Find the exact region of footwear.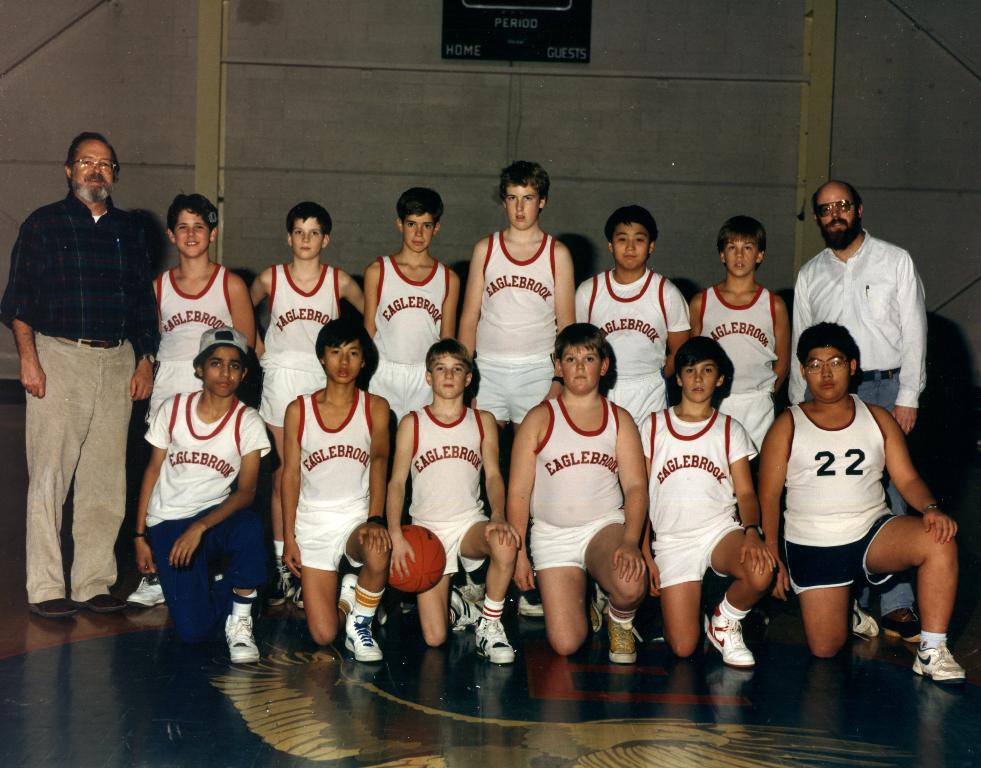
Exact region: 519 596 547 619.
